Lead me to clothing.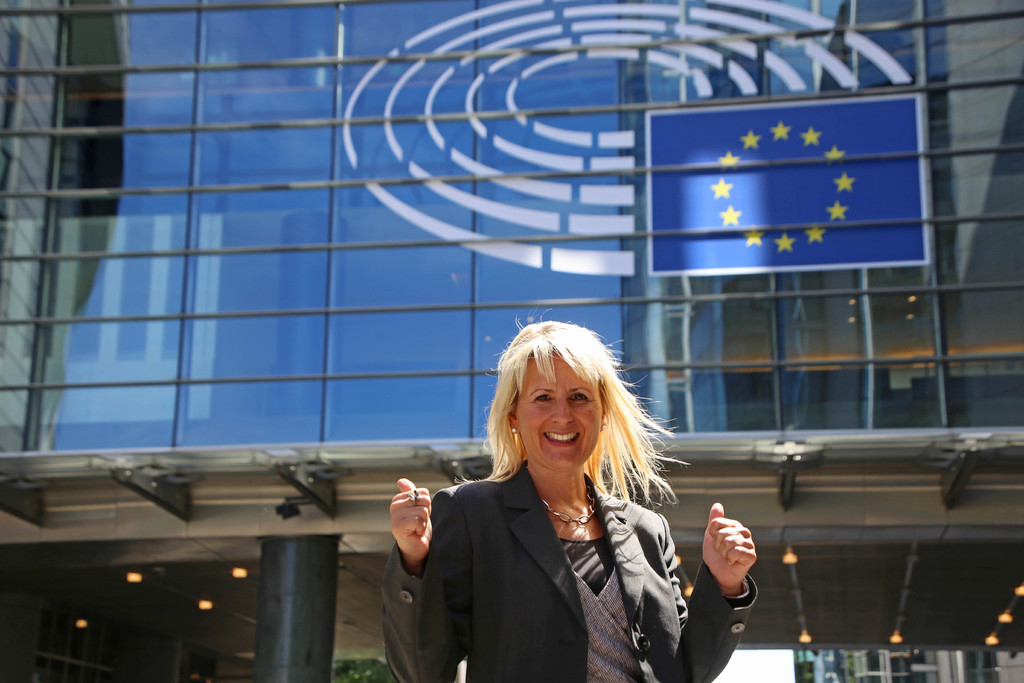
Lead to l=365, t=445, r=762, b=682.
